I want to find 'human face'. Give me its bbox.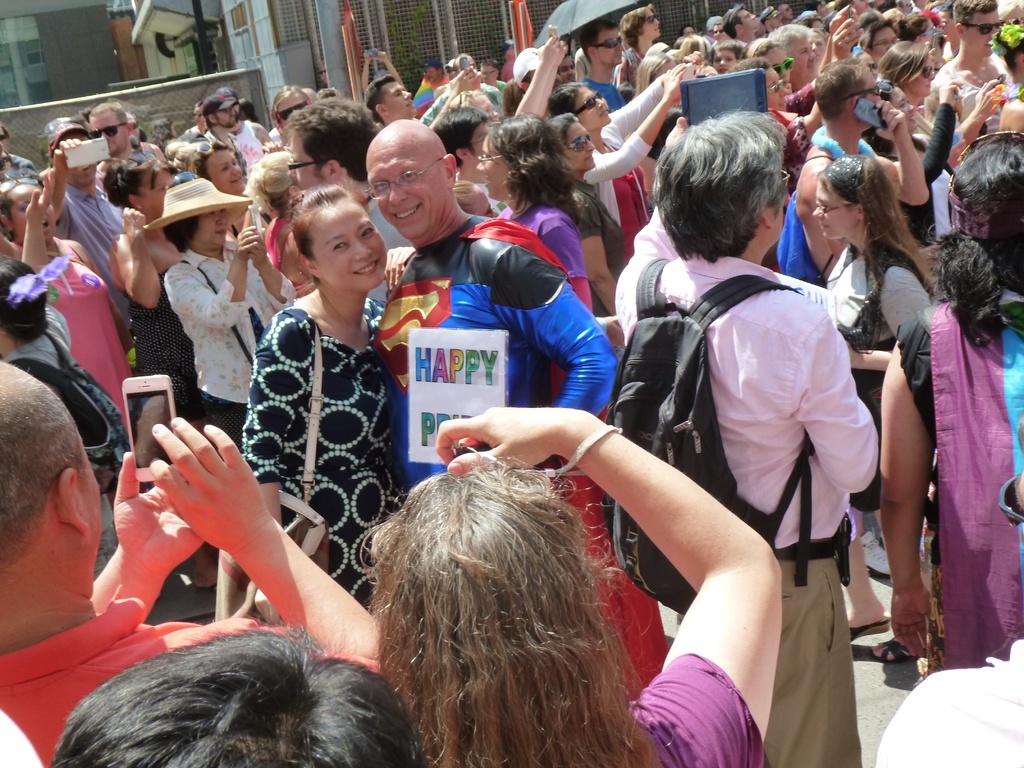
<bbox>287, 135, 324, 189</bbox>.
